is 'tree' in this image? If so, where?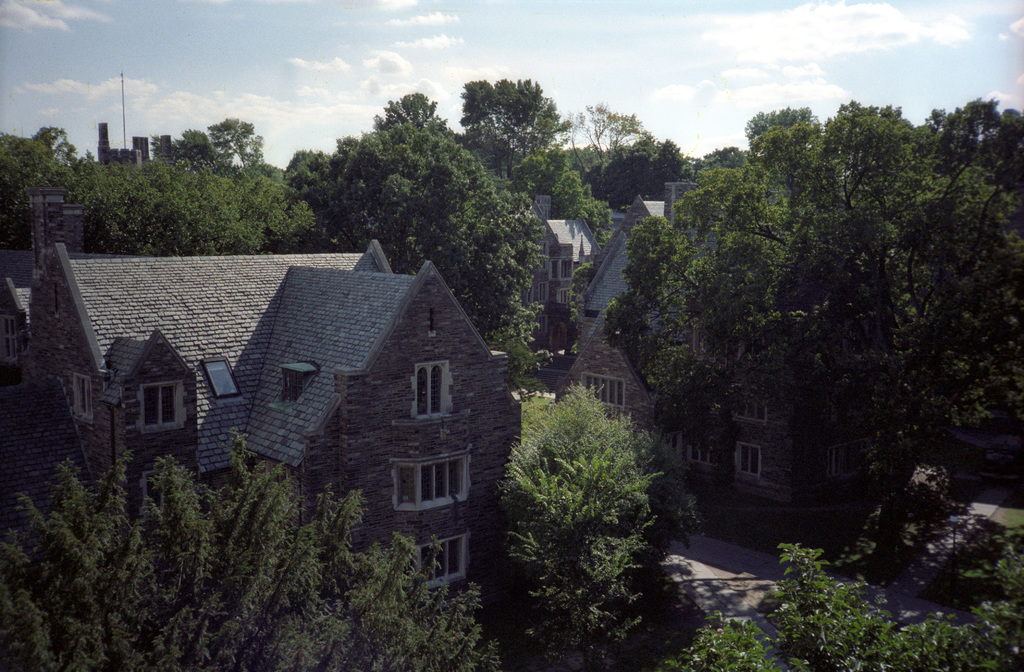
Yes, at [0,426,488,671].
